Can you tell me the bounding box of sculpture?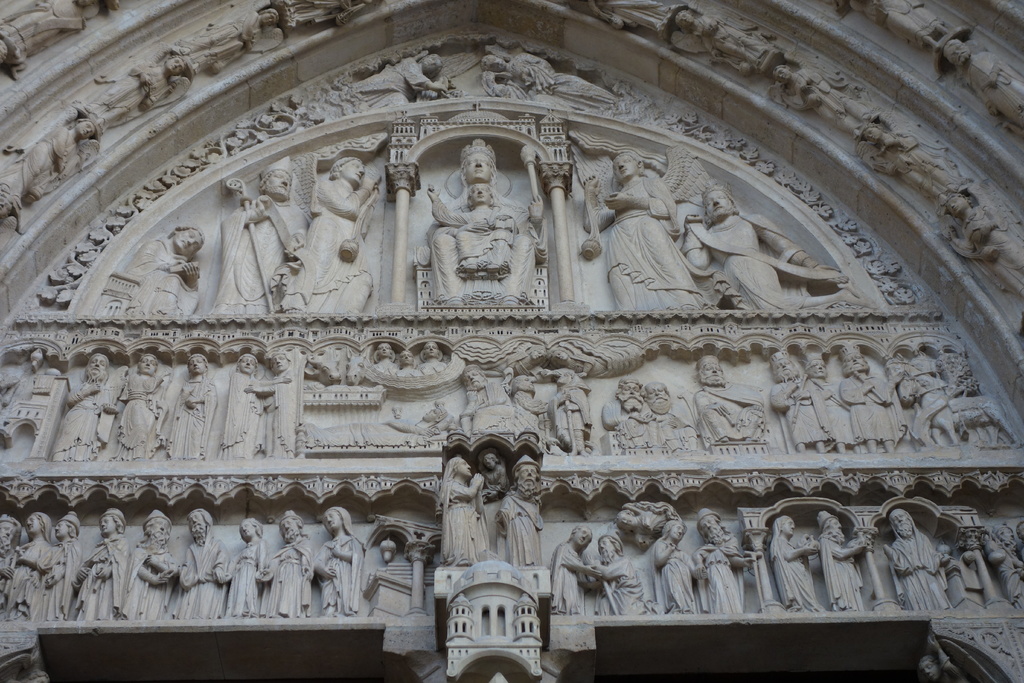
<bbox>769, 516, 822, 613</bbox>.
